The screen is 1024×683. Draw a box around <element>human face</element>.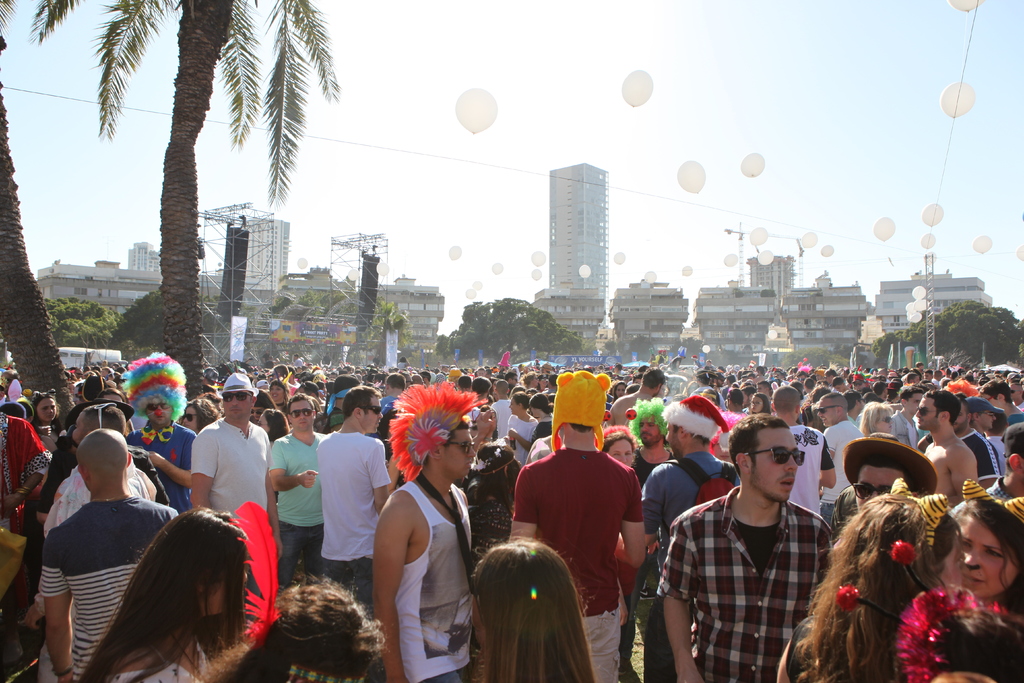
(954,404,969,430).
